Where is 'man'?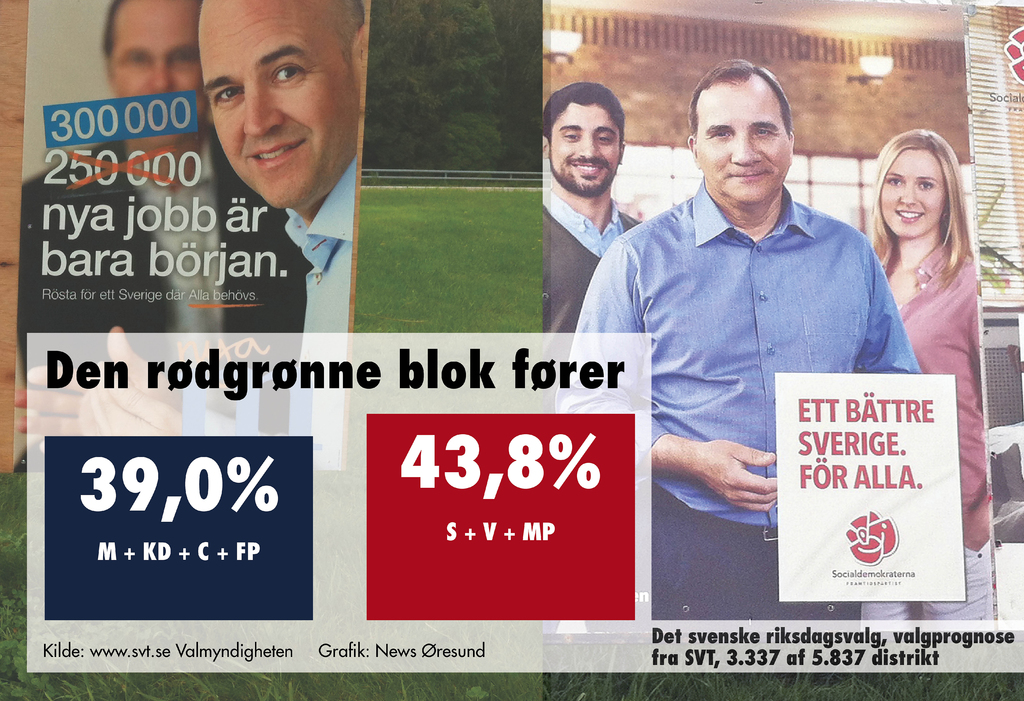
rect(544, 79, 644, 334).
